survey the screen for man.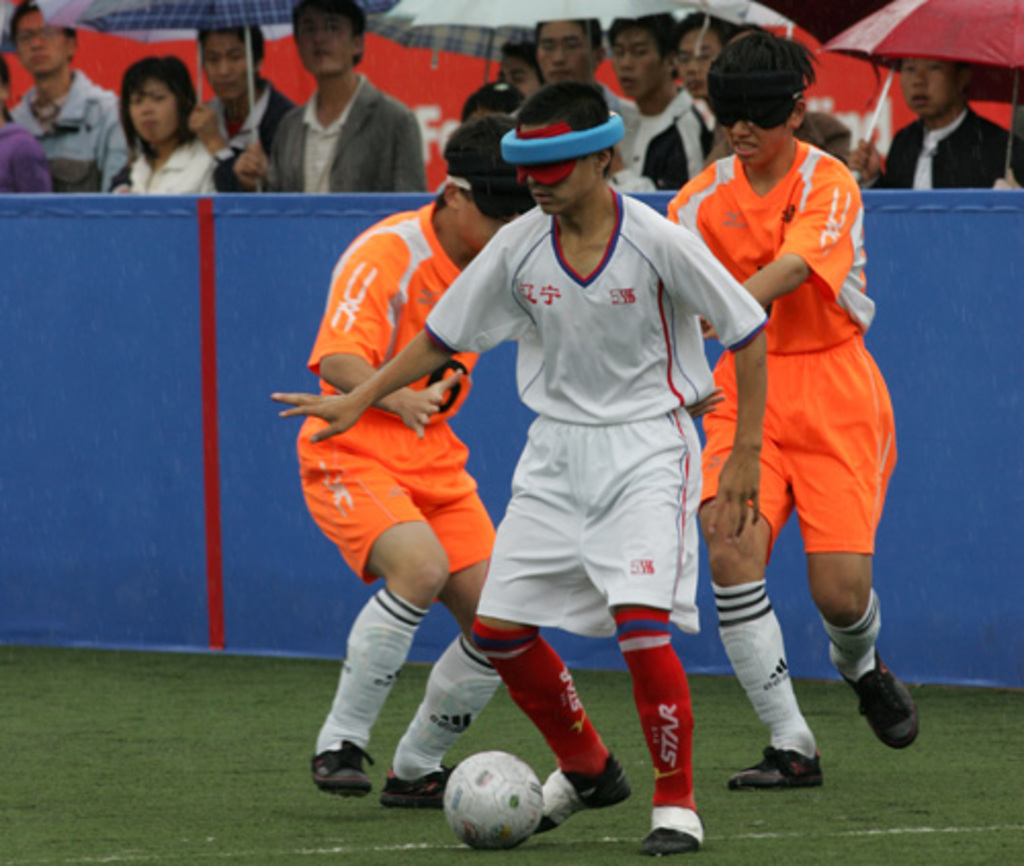
Survey found: detection(174, 14, 303, 190).
